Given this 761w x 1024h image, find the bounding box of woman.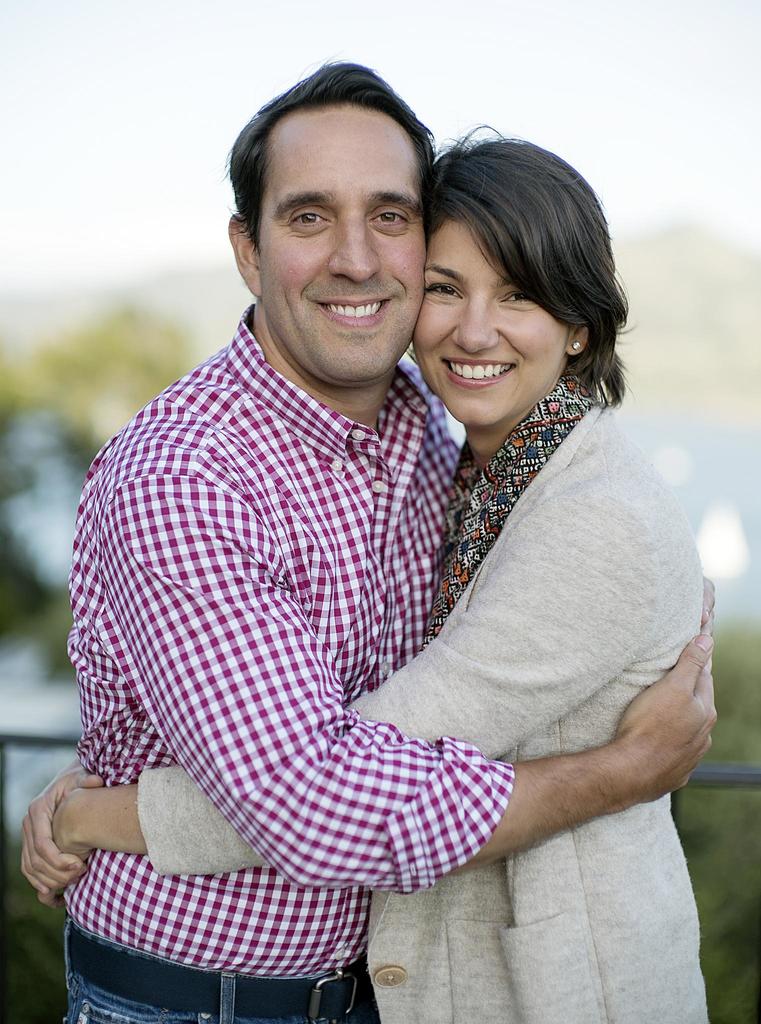
bbox(25, 116, 710, 1023).
